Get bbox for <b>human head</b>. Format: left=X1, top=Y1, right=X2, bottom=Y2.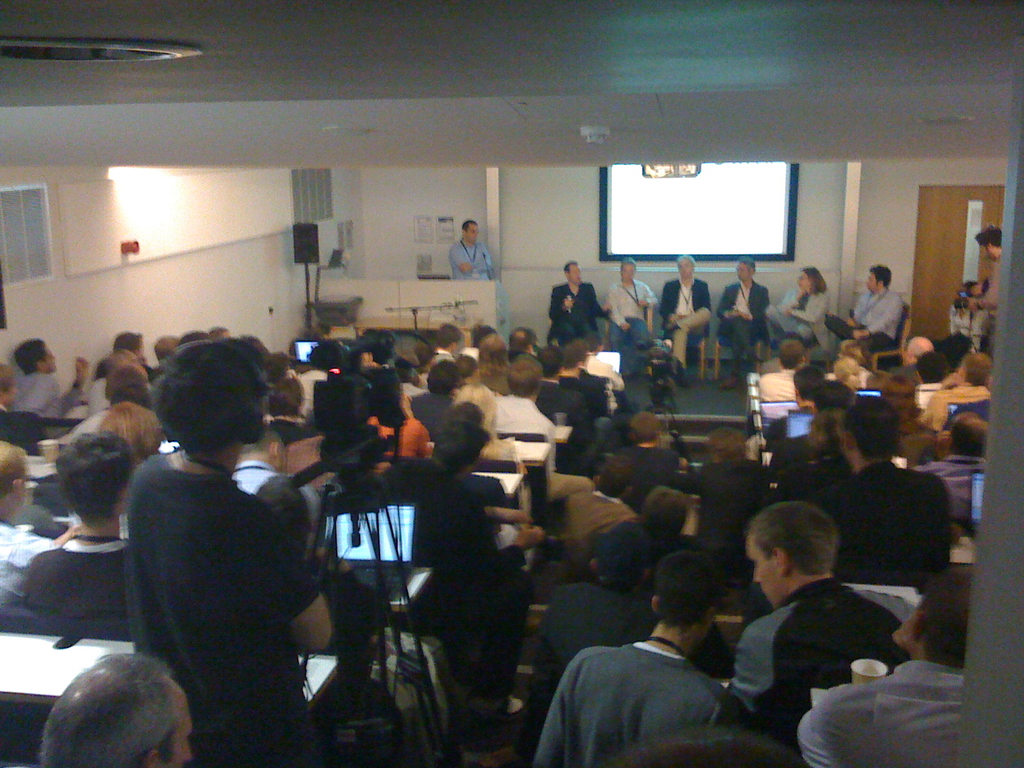
left=13, top=340, right=58, bottom=373.
